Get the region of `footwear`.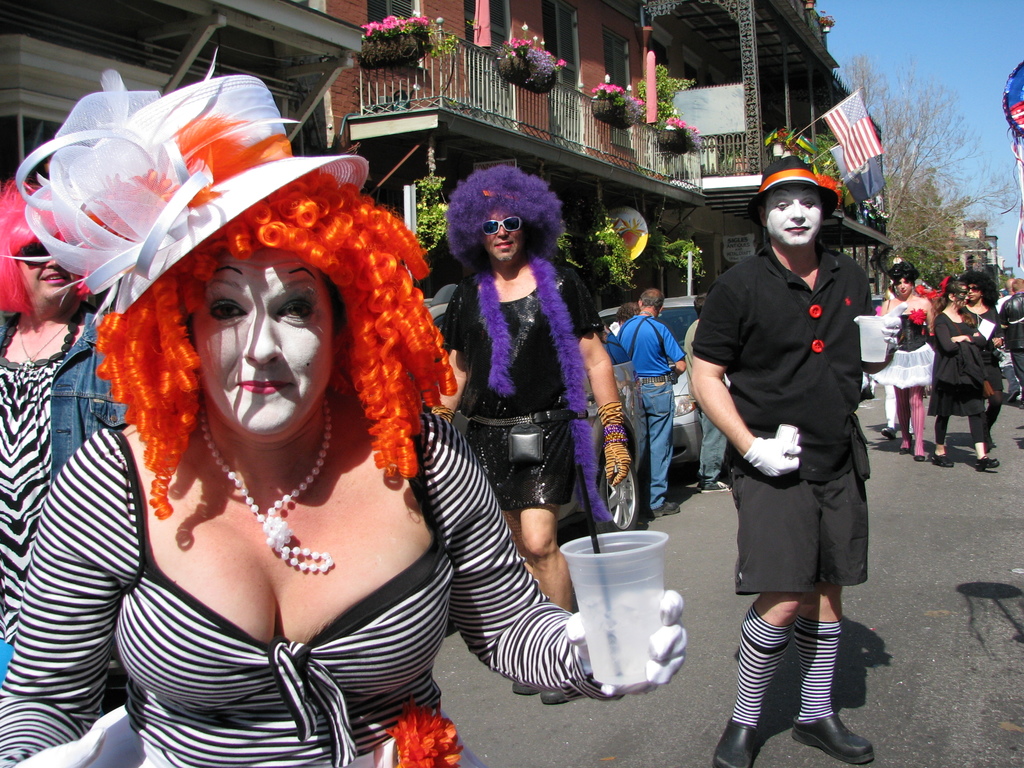
{"x1": 541, "y1": 688, "x2": 565, "y2": 705}.
